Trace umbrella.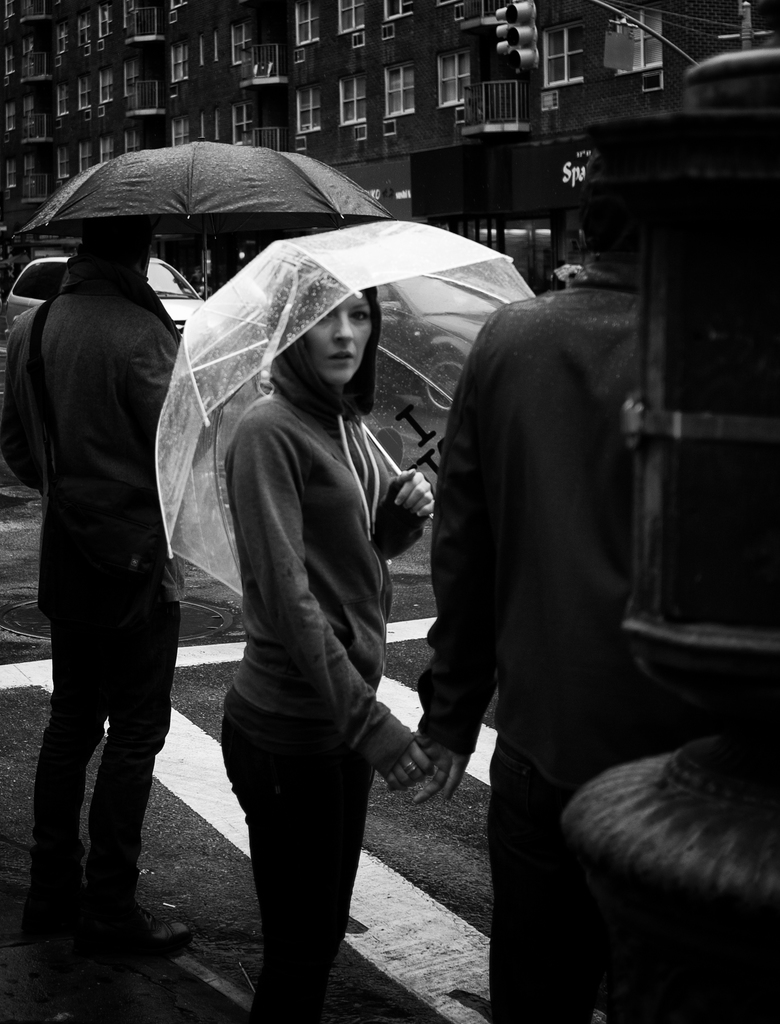
Traced to (152,222,540,599).
